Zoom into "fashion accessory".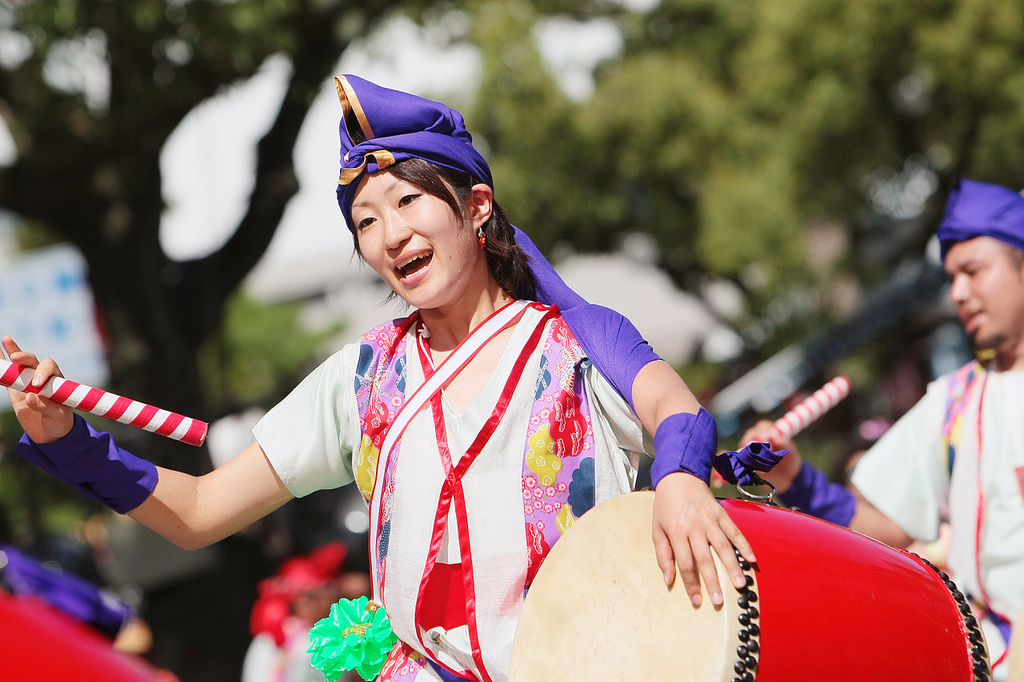
Zoom target: [left=769, top=456, right=860, bottom=524].
